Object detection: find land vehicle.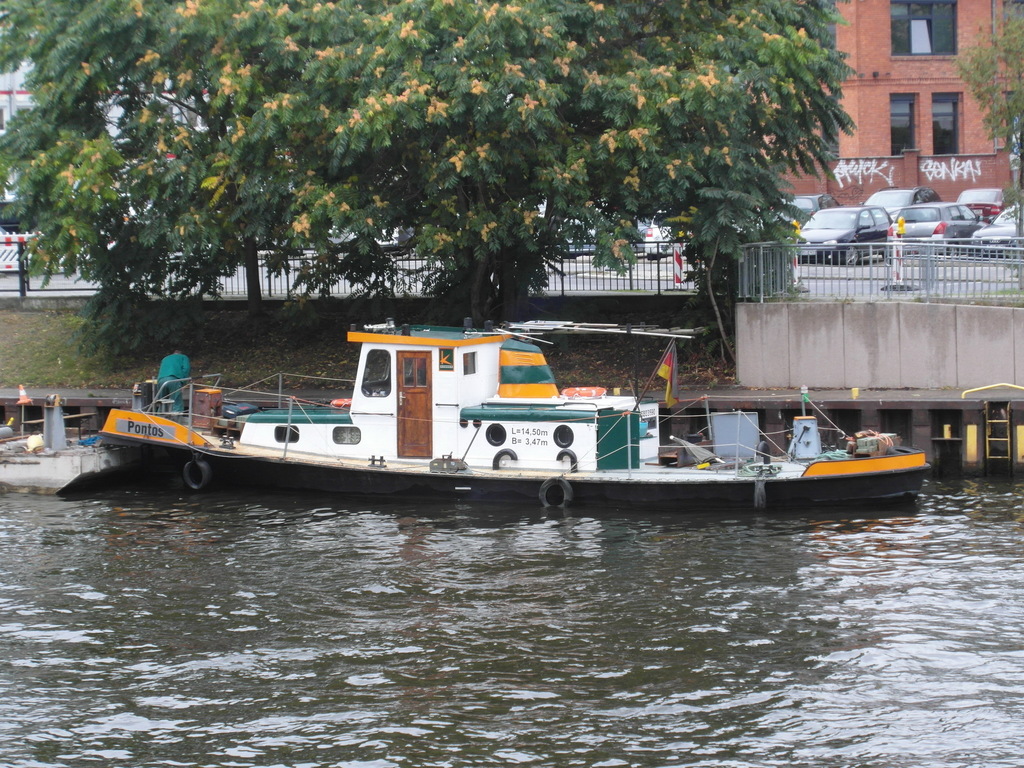
select_region(780, 191, 840, 224).
